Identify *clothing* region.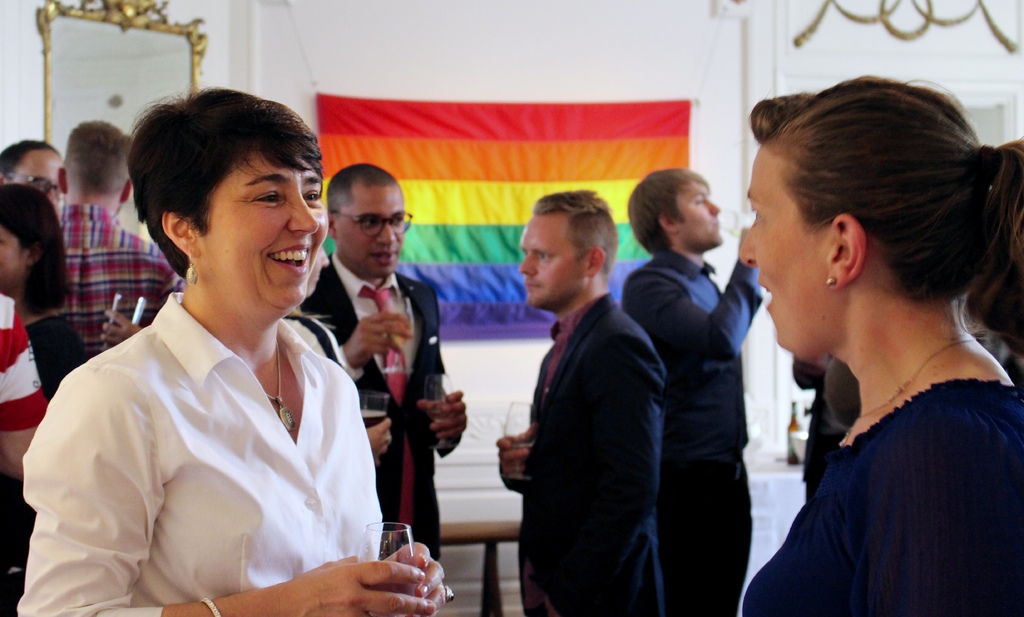
Region: [left=617, top=251, right=764, bottom=616].
